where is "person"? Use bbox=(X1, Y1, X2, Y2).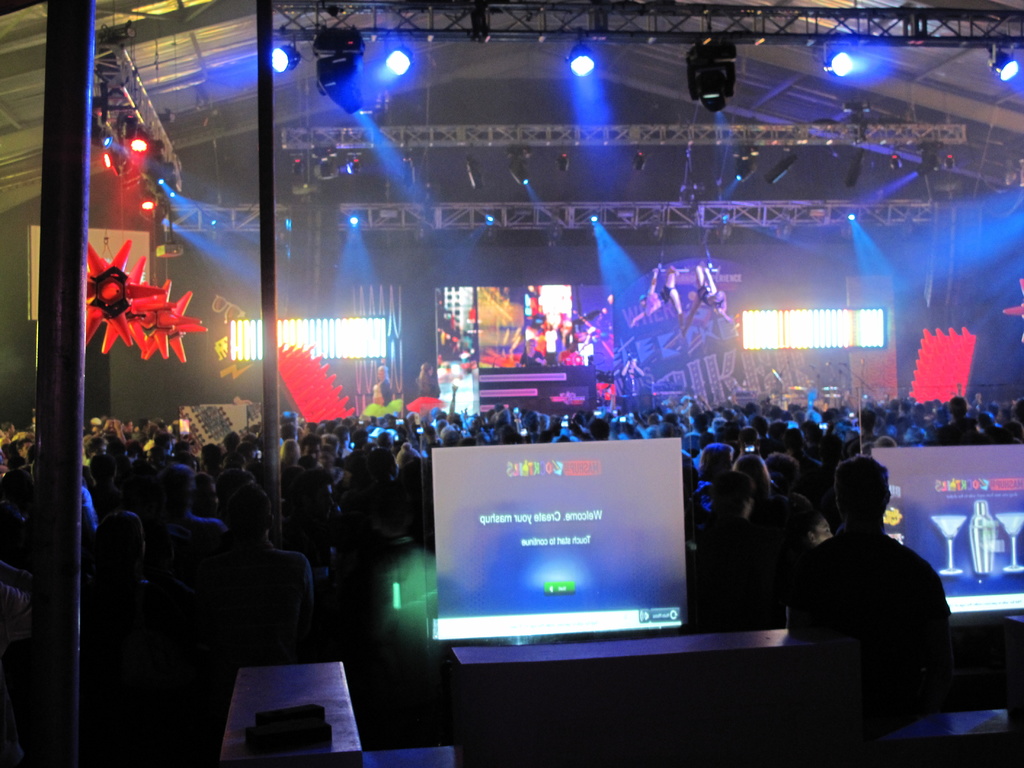
bbox=(140, 458, 228, 577).
